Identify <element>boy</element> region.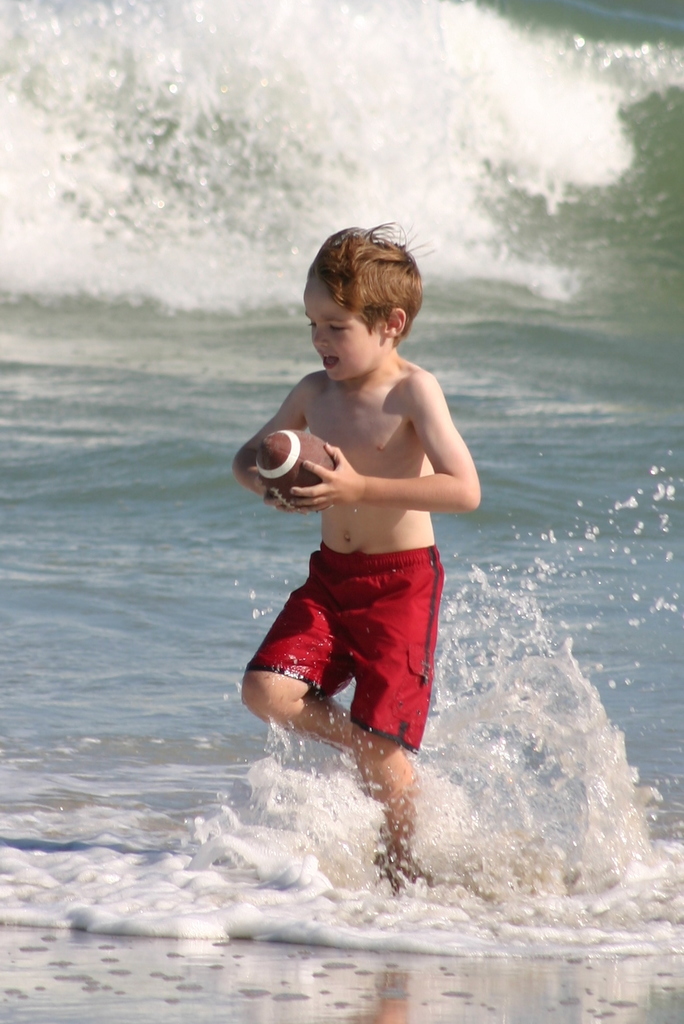
Region: <region>220, 239, 487, 893</region>.
